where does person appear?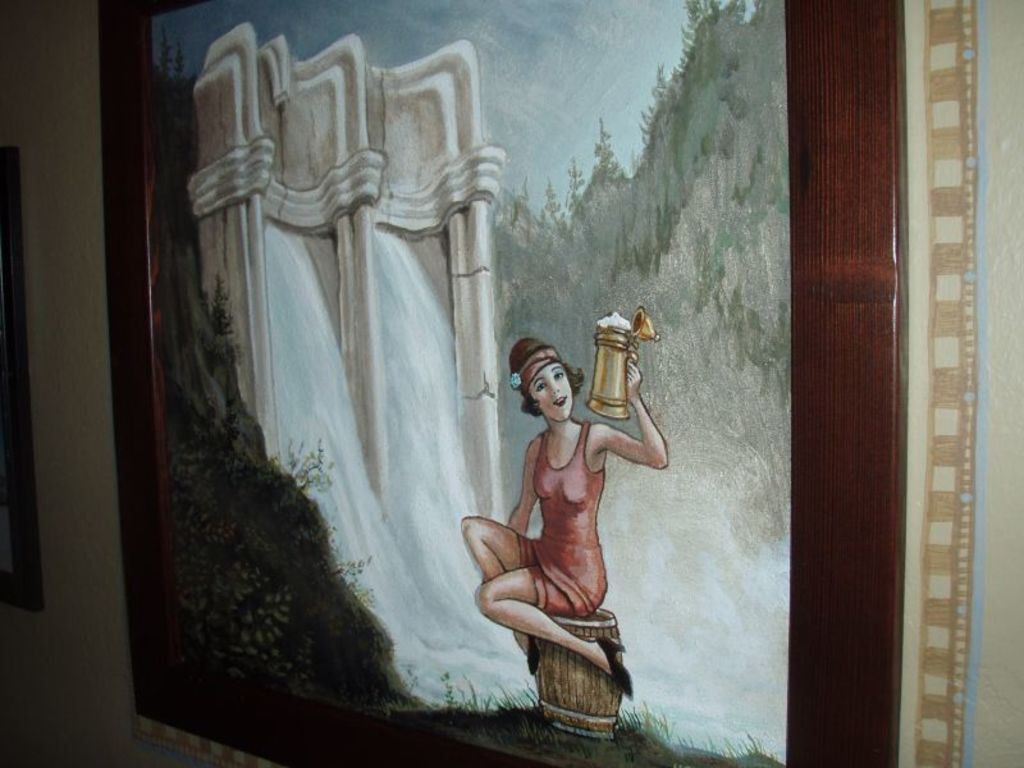
Appears at {"left": 456, "top": 332, "right": 667, "bottom": 691}.
